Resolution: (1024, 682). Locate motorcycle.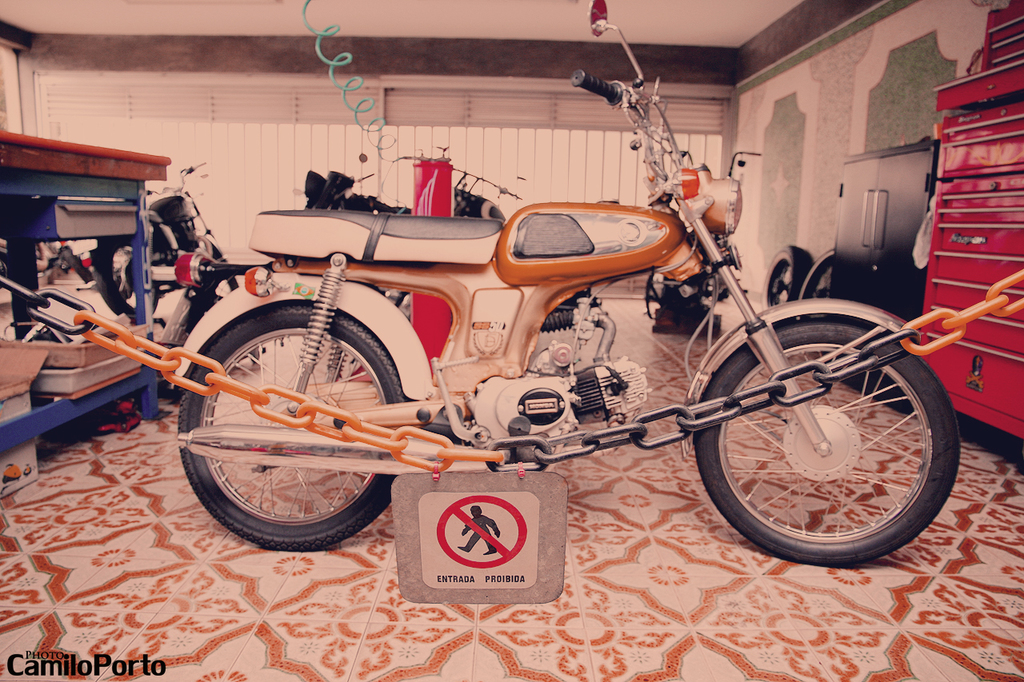
<box>87,159,239,322</box>.
